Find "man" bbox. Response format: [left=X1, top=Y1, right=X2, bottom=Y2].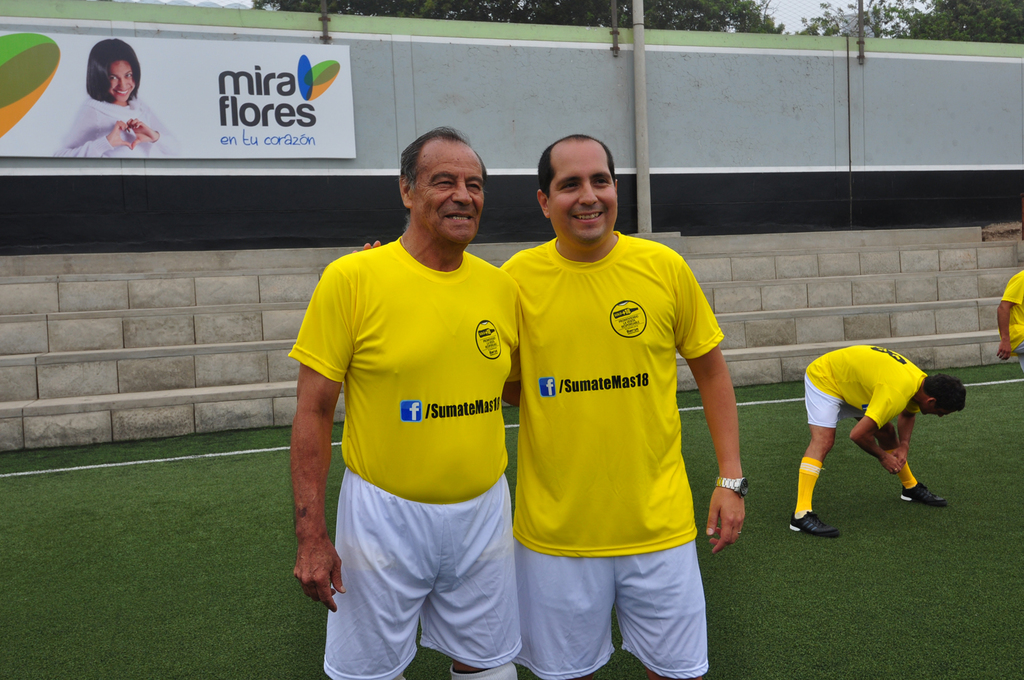
[left=352, top=132, right=747, bottom=679].
